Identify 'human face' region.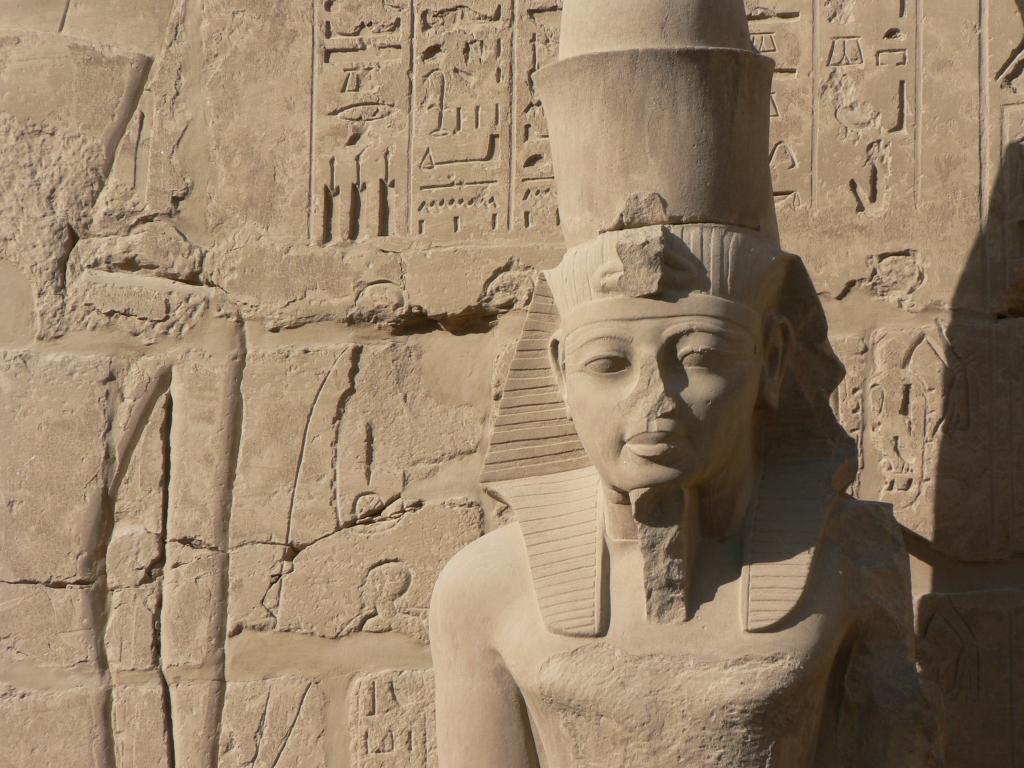
Region: [567, 315, 765, 491].
